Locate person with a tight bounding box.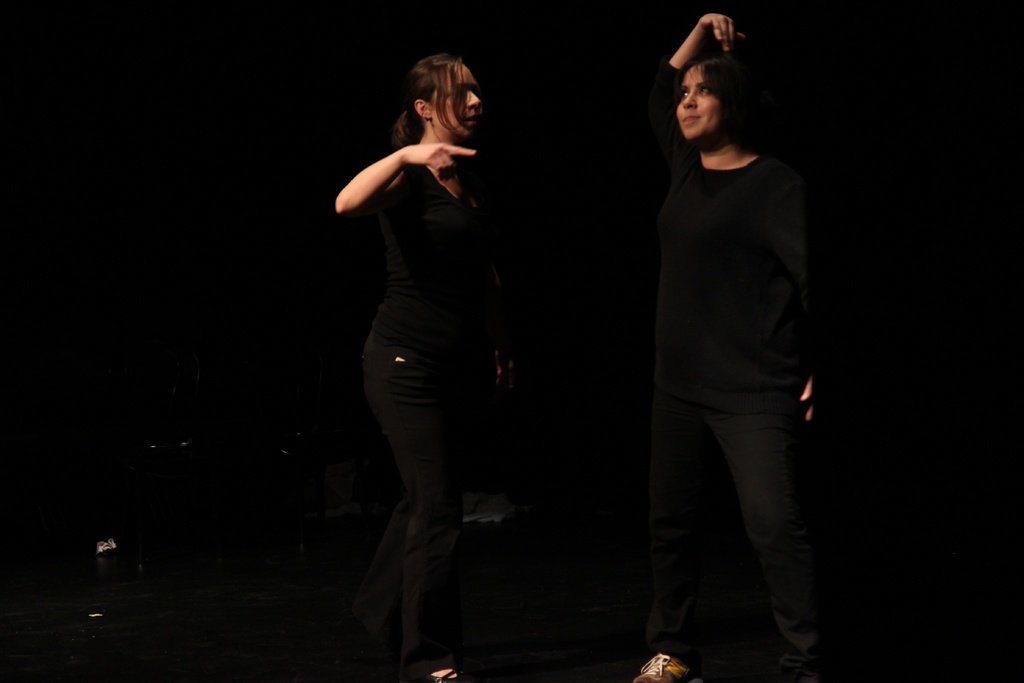
(310,54,588,677).
